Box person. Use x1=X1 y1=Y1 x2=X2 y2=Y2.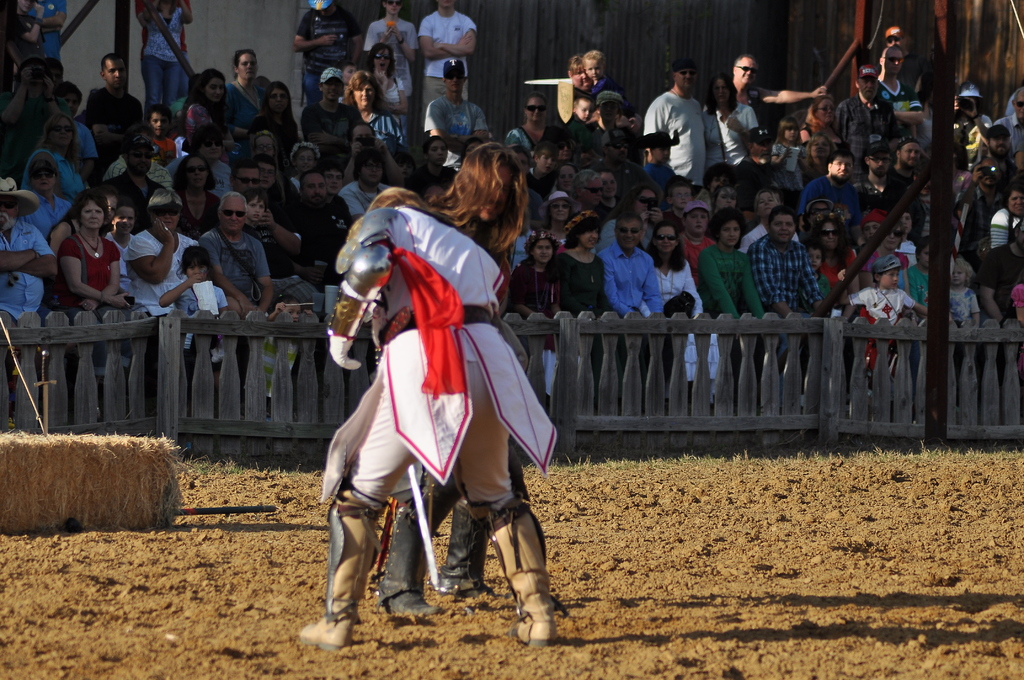
x1=259 y1=147 x2=277 y2=193.
